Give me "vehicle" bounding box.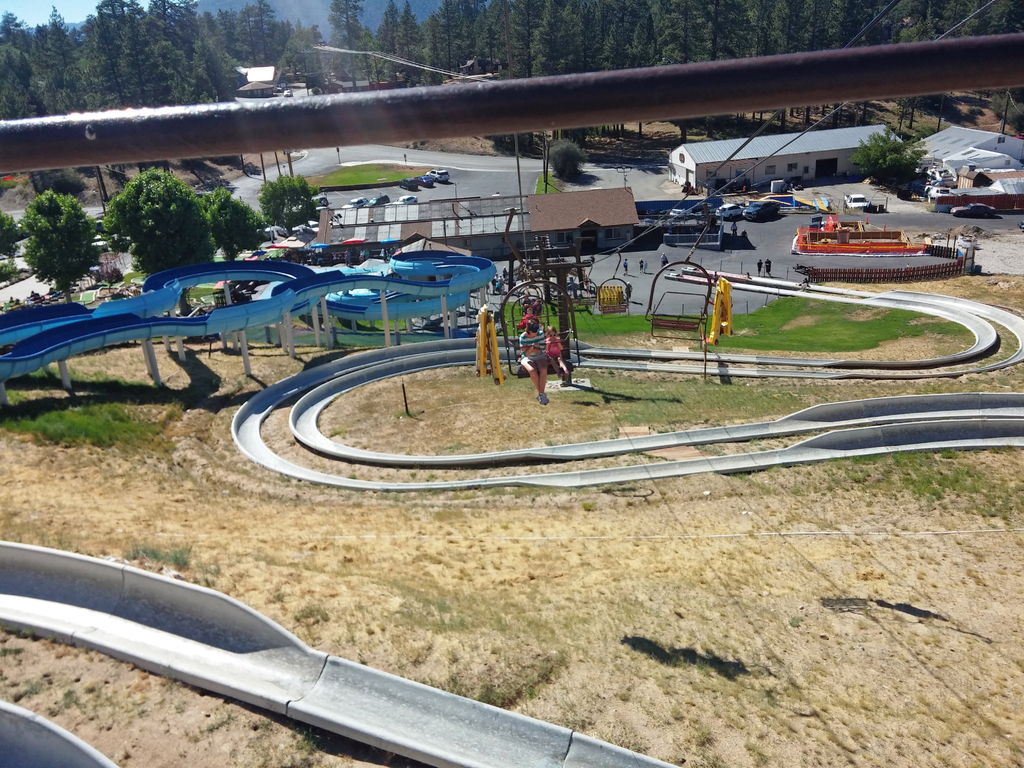
region(342, 196, 369, 209).
